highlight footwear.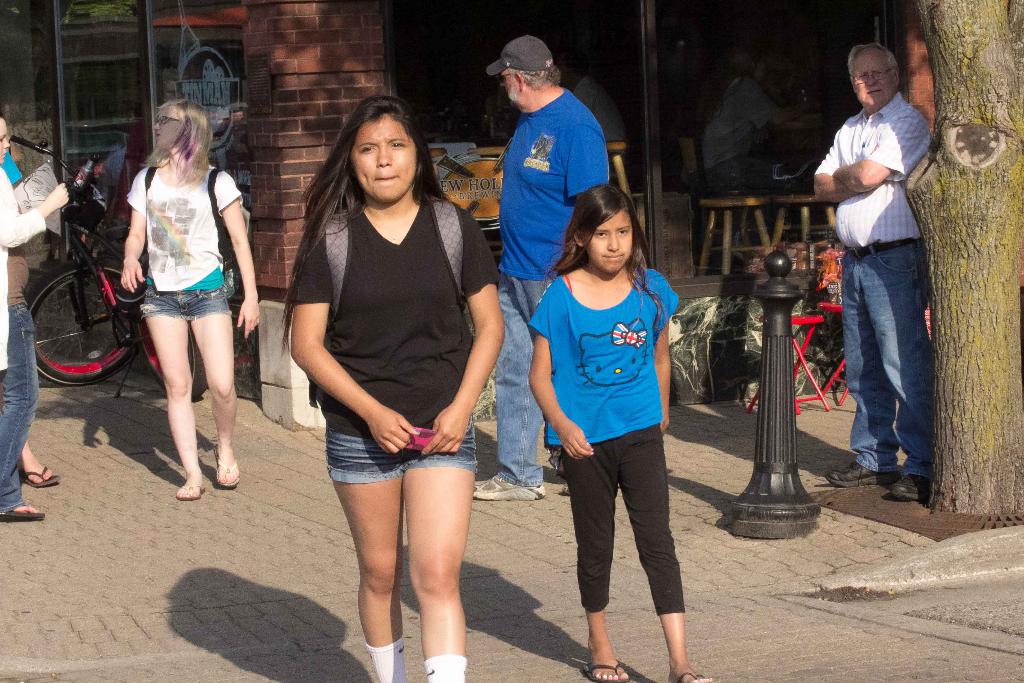
Highlighted region: left=1, top=500, right=44, bottom=519.
